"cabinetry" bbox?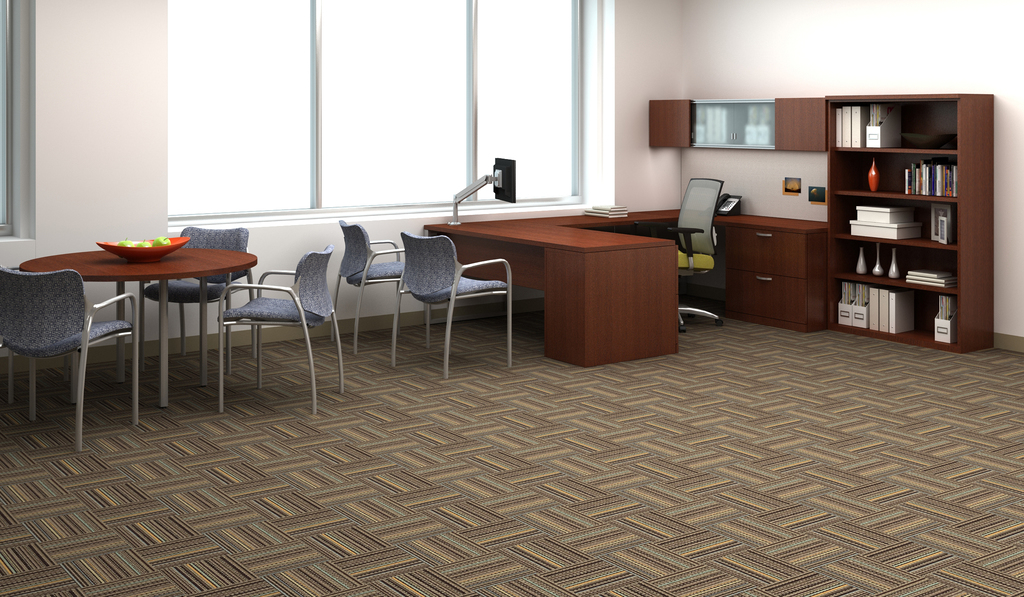
x1=710, y1=219, x2=832, y2=335
